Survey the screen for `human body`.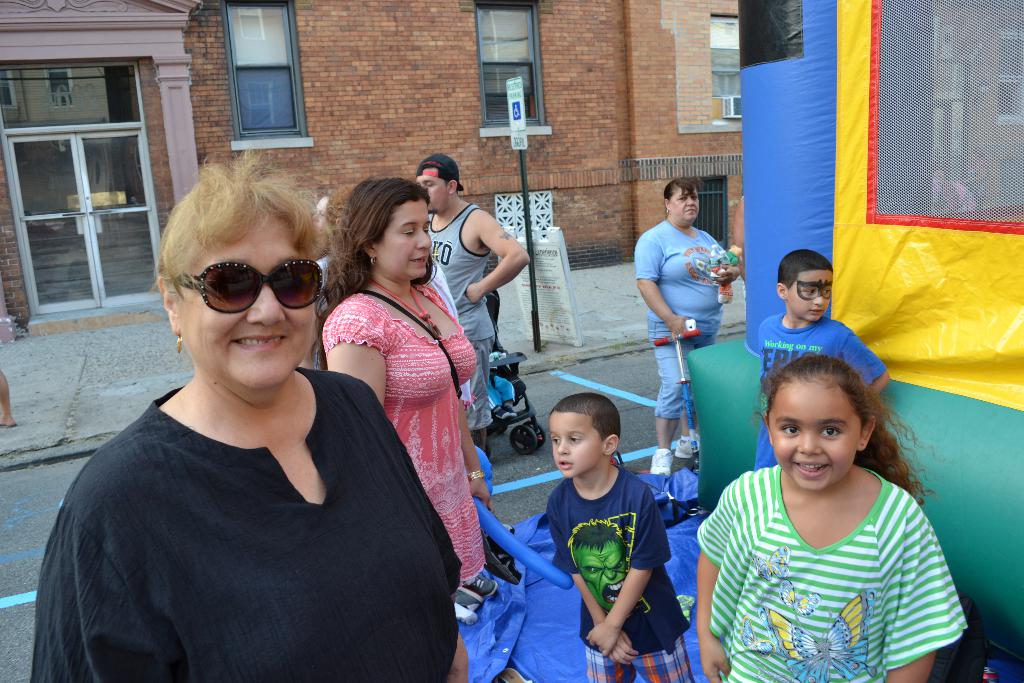
Survey found: (748, 245, 886, 466).
